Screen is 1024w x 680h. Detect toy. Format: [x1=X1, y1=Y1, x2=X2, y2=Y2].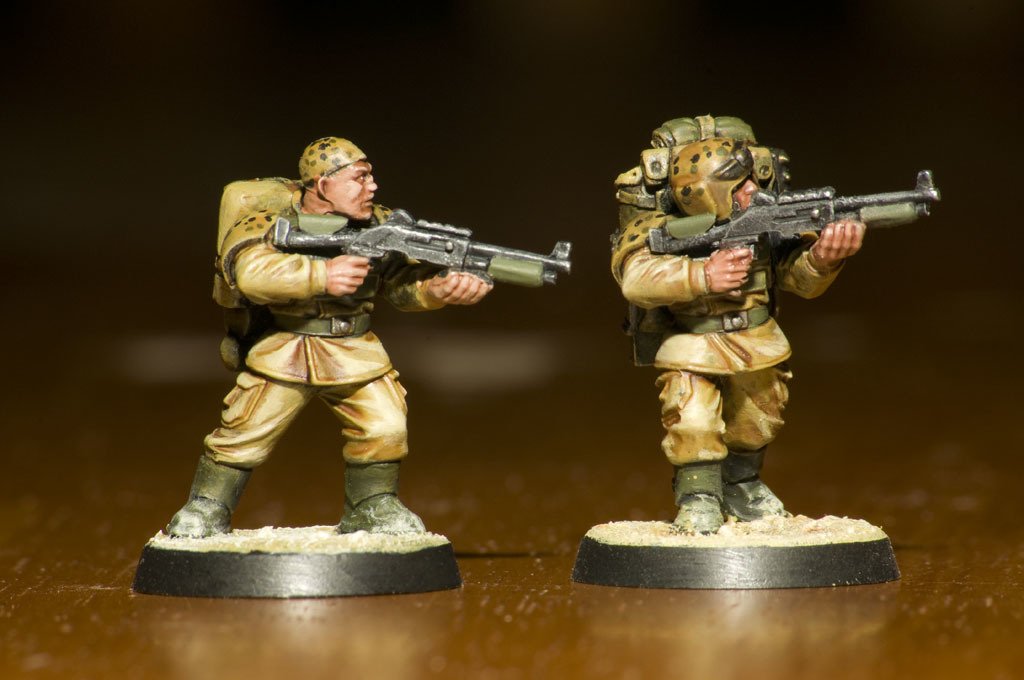
[x1=269, y1=204, x2=571, y2=312].
